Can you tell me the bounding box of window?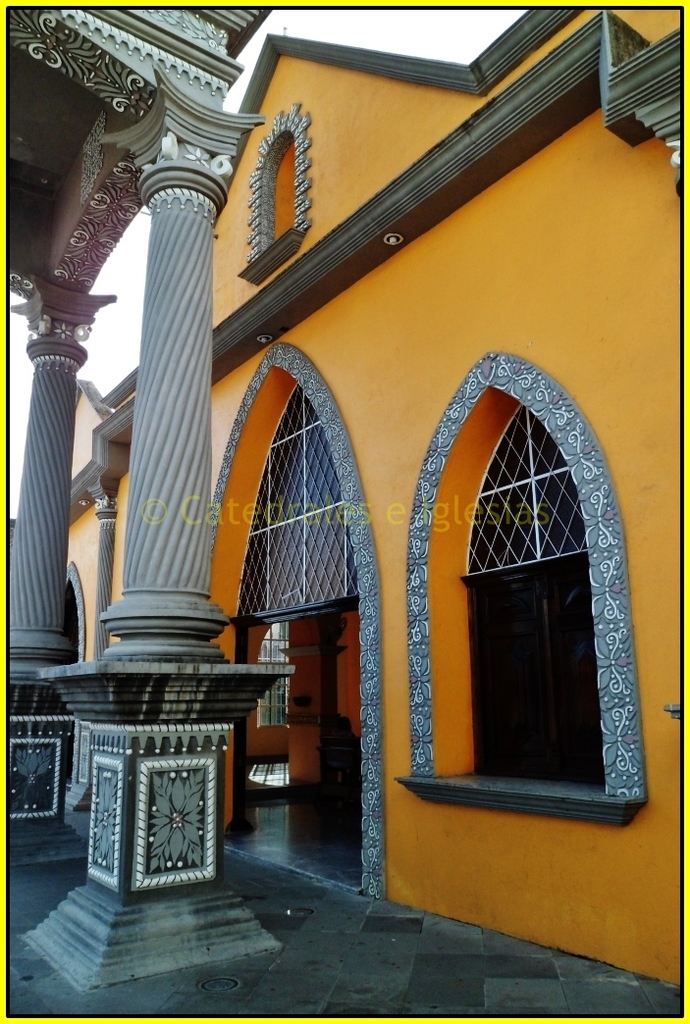
[259,135,305,253].
